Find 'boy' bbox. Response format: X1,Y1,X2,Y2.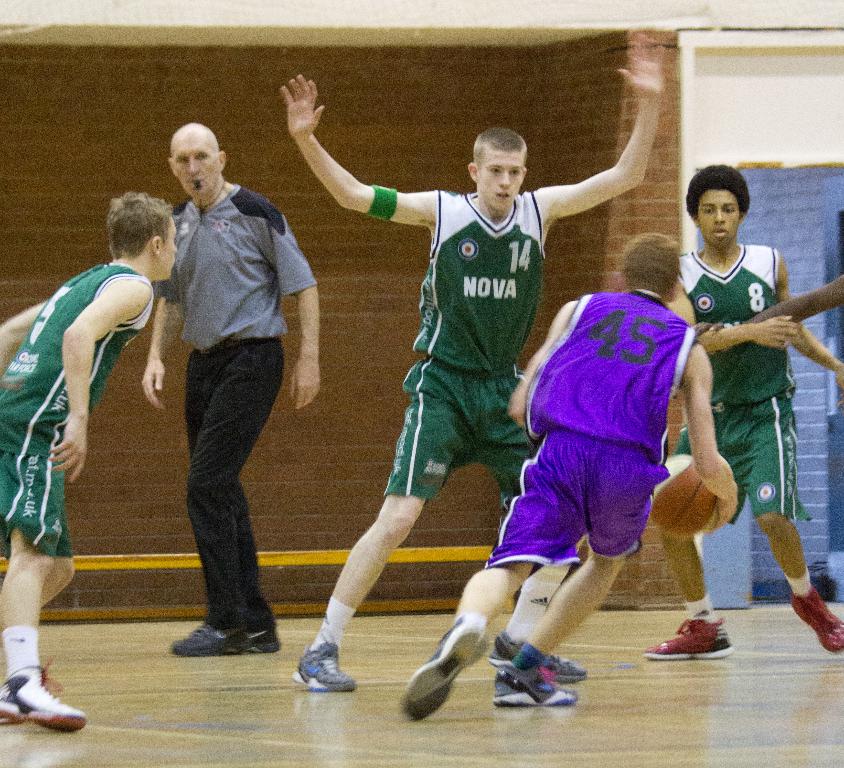
675,165,843,674.
